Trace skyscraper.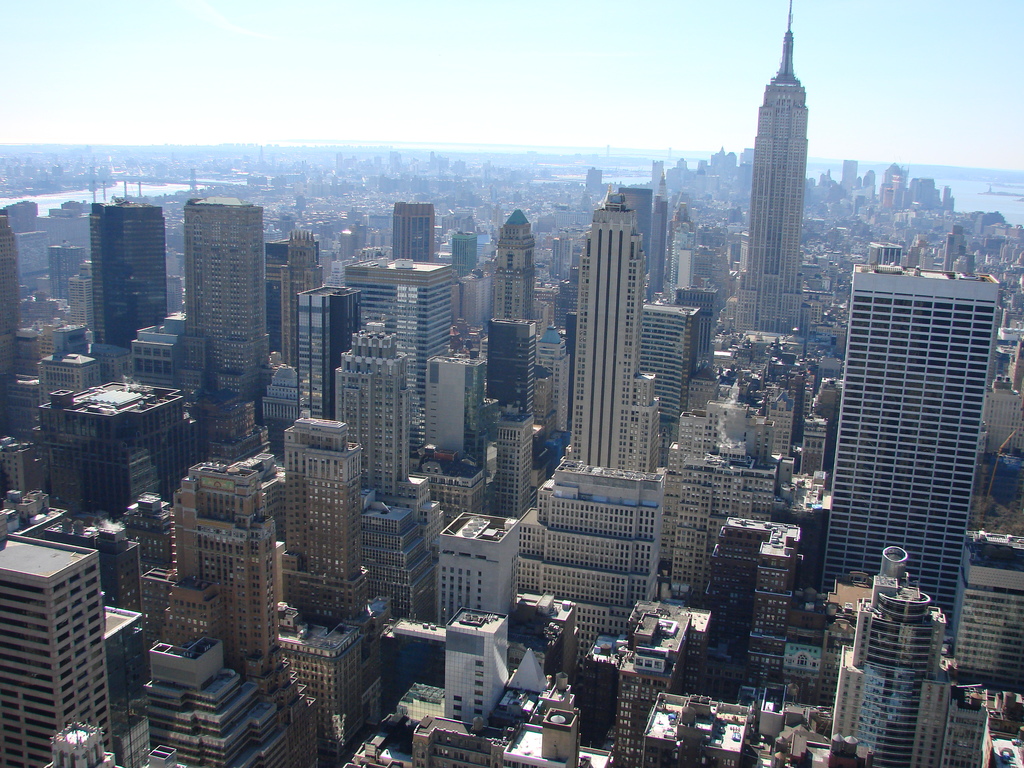
Traced to left=683, top=513, right=794, bottom=697.
